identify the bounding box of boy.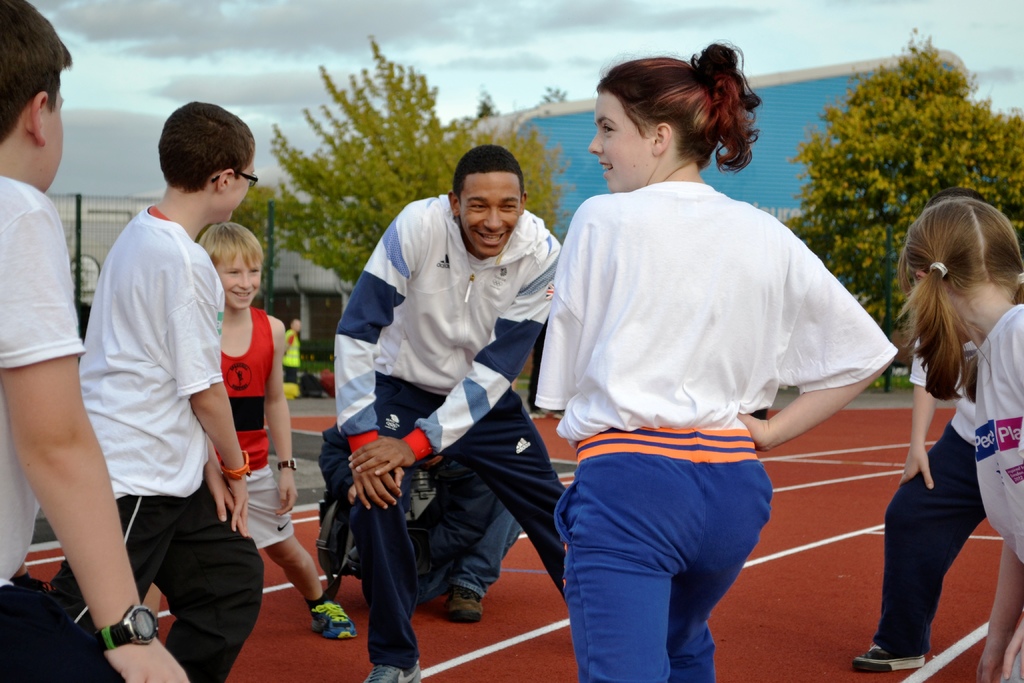
pyautogui.locateOnScreen(0, 0, 203, 682).
